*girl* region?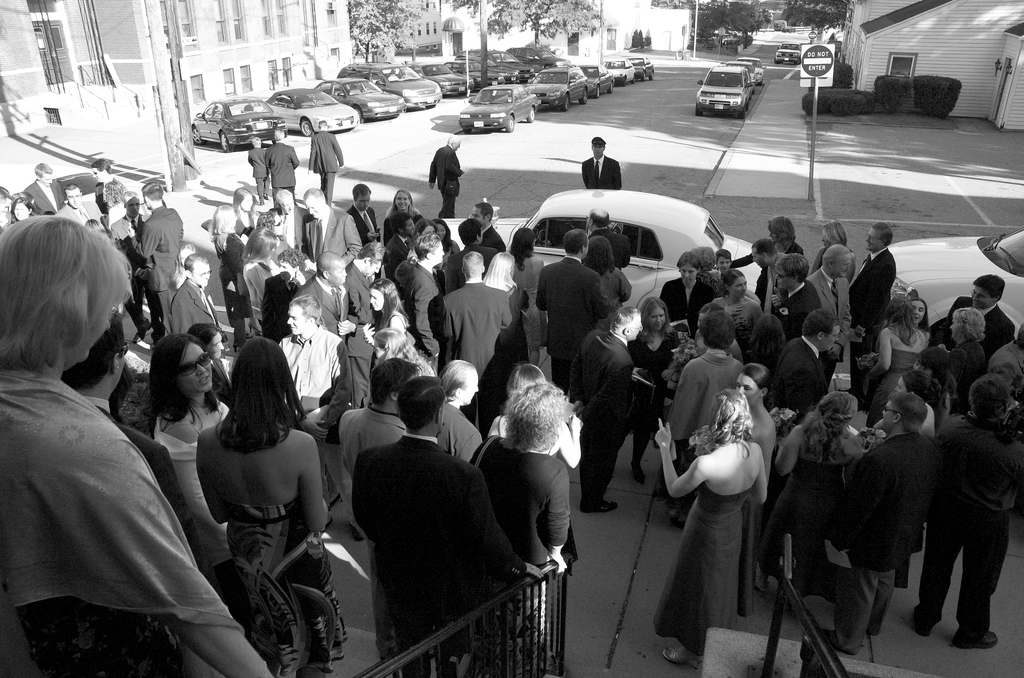
<box>139,341,248,640</box>
